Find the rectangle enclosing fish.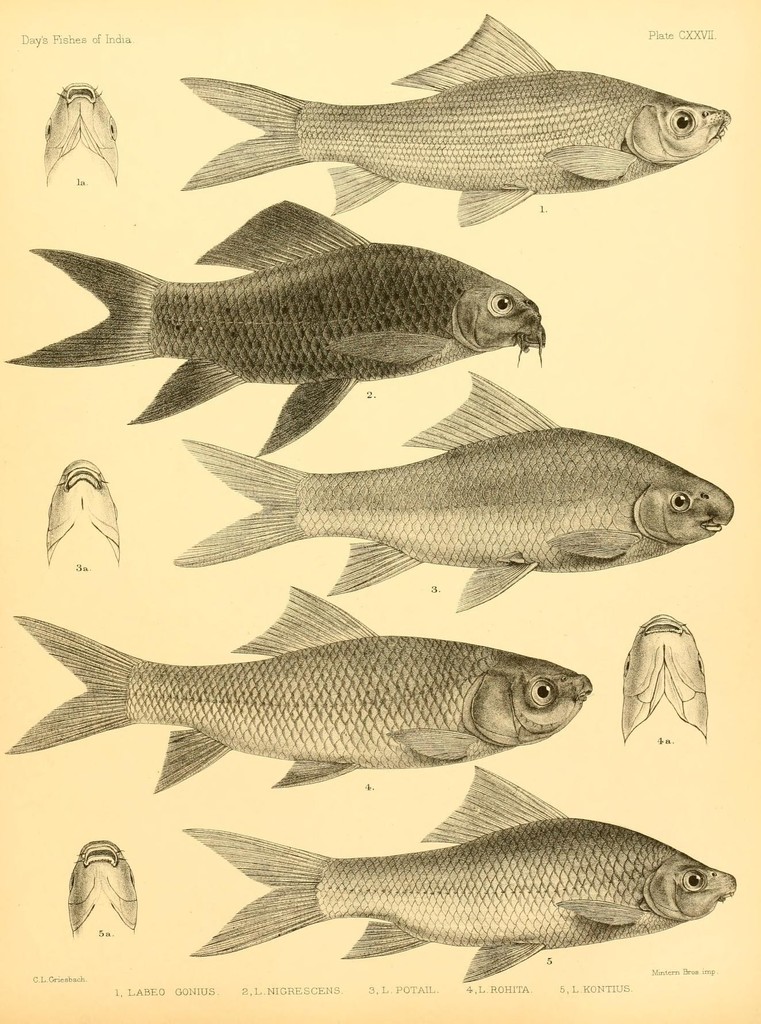
186/767/739/980.
